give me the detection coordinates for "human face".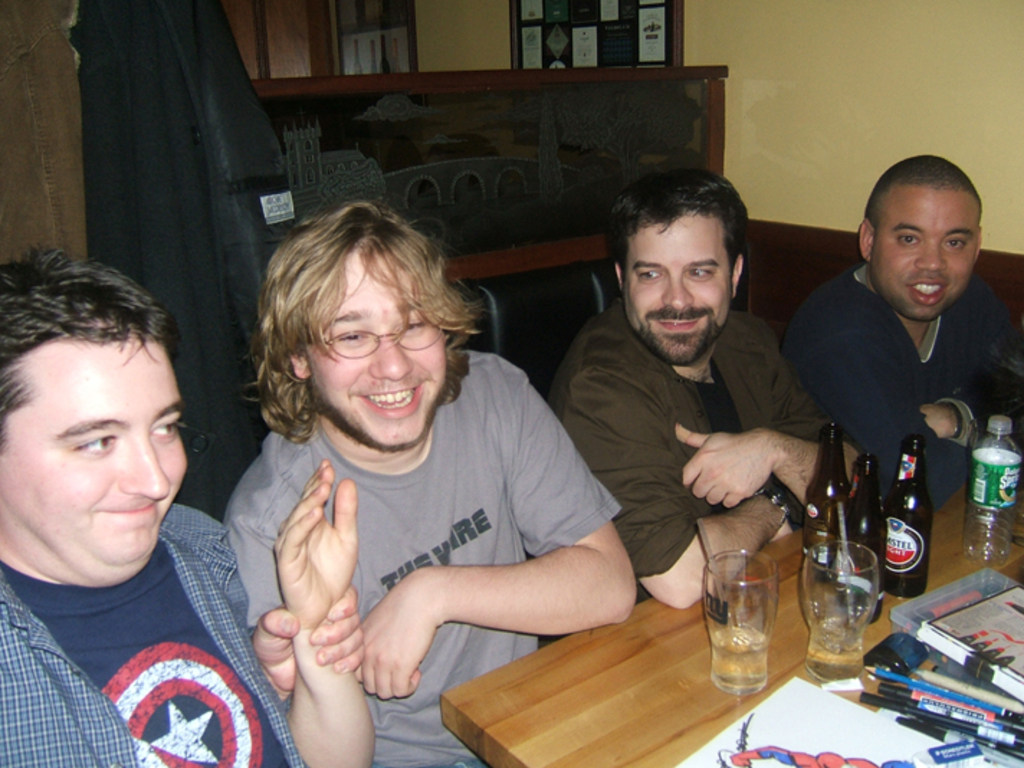
bbox=(617, 210, 731, 358).
